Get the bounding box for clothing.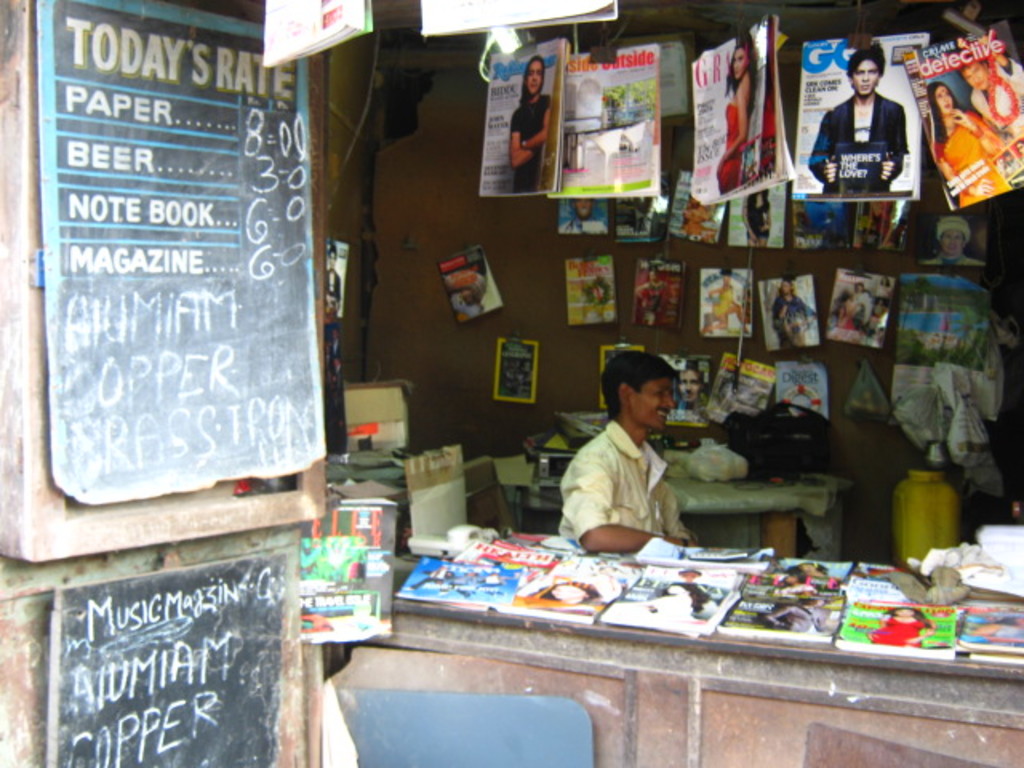
pyautogui.locateOnScreen(811, 93, 909, 187).
